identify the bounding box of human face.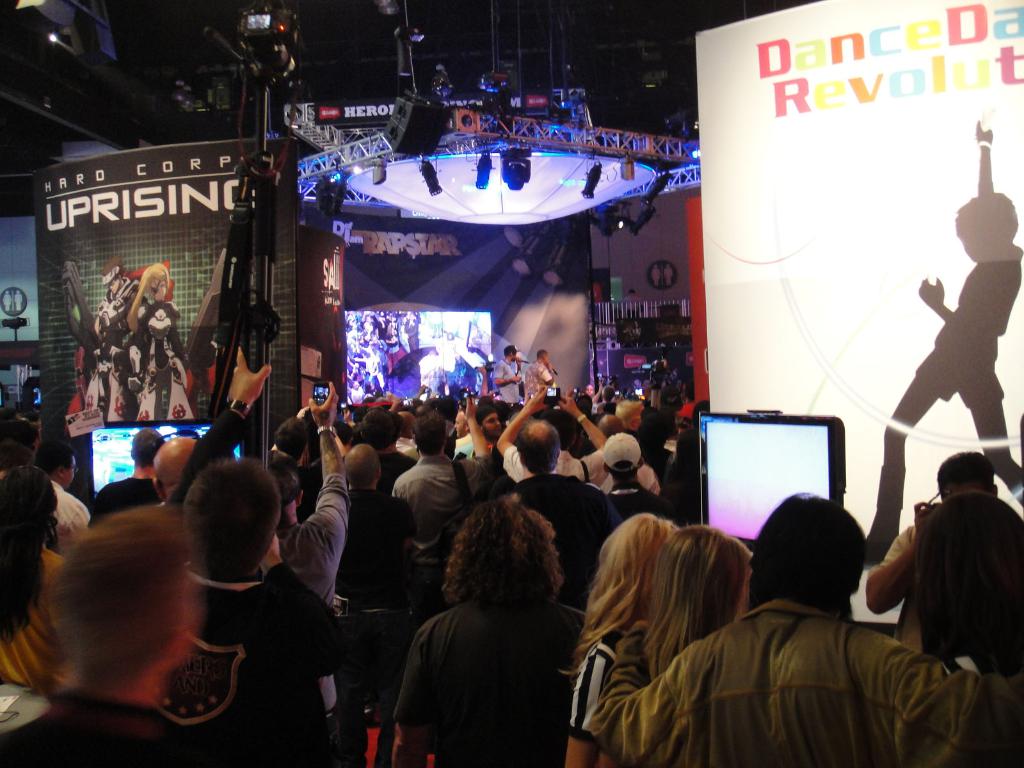
region(59, 454, 74, 491).
